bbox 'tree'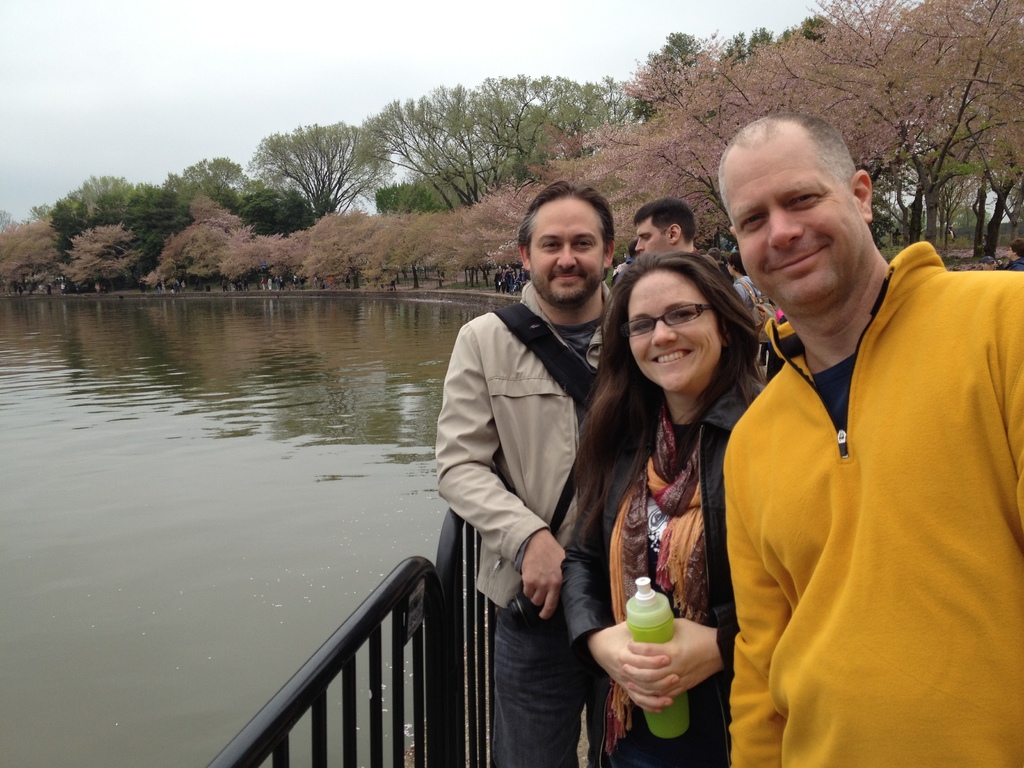
<region>355, 70, 638, 209</region>
